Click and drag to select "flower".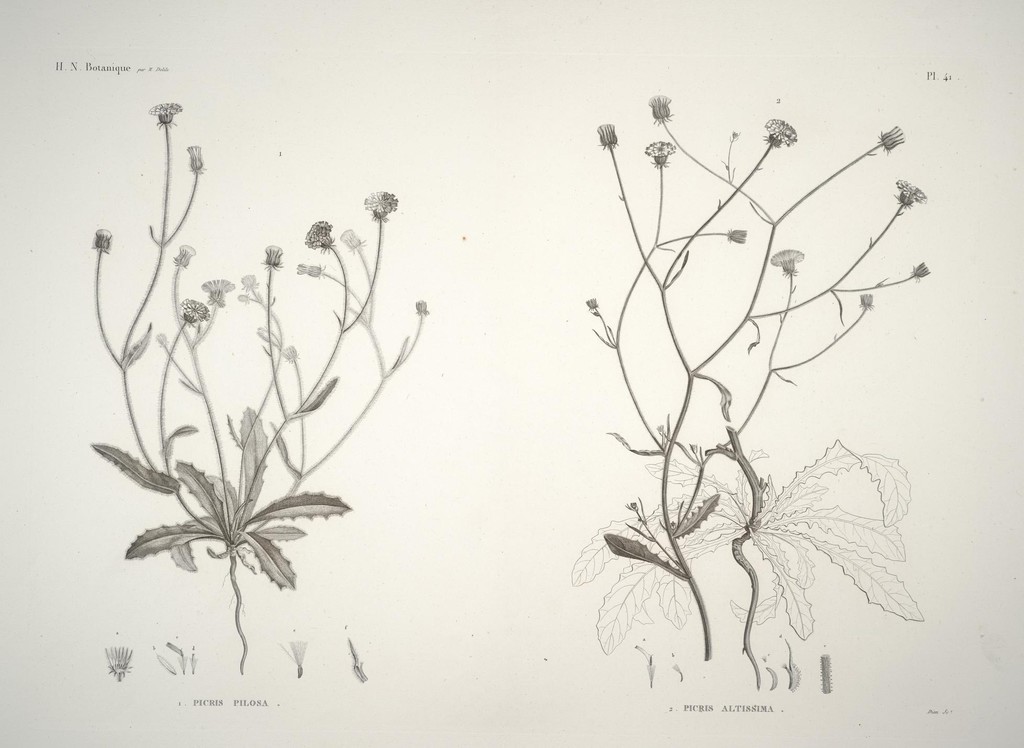
Selection: crop(757, 122, 797, 148).
